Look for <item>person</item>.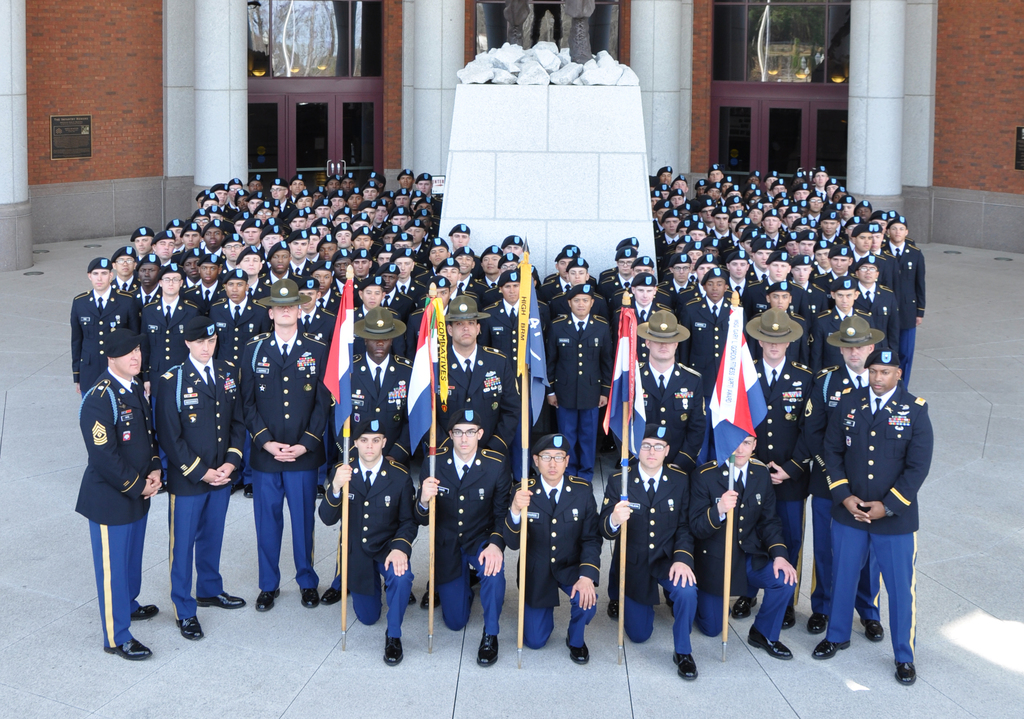
Found: crop(701, 430, 796, 660).
